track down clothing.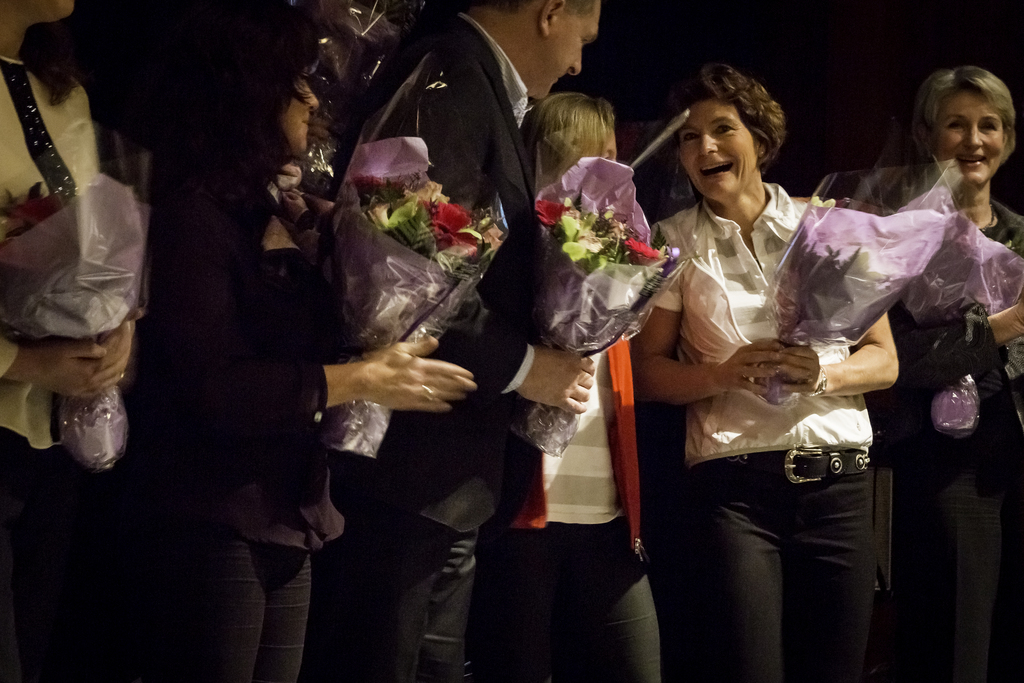
Tracked to detection(0, 58, 113, 682).
